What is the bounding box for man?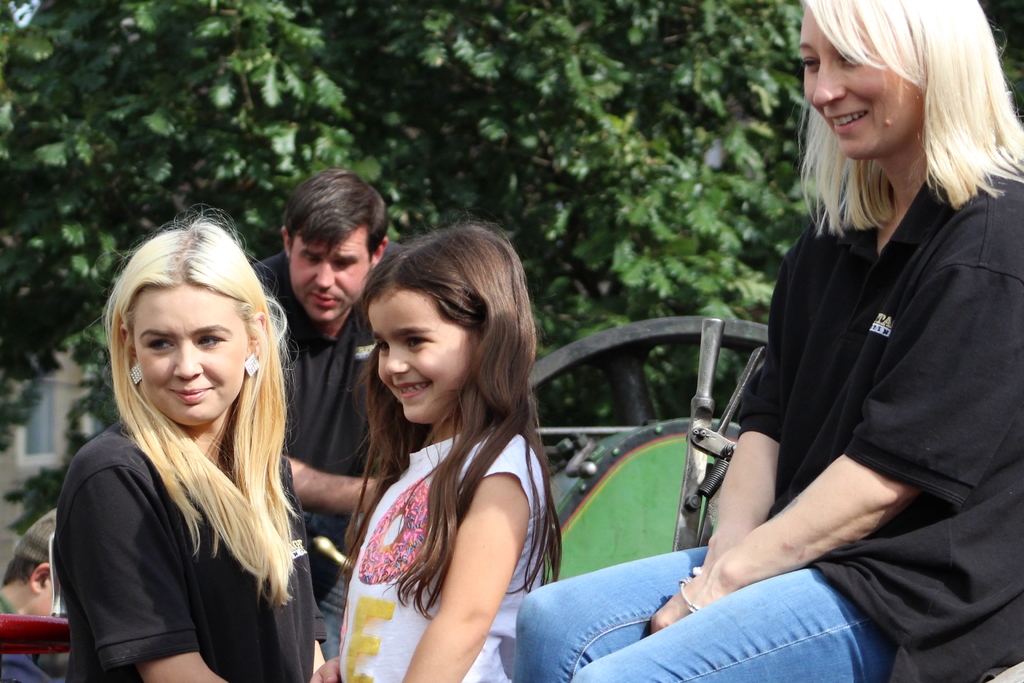
BBox(253, 163, 435, 682).
